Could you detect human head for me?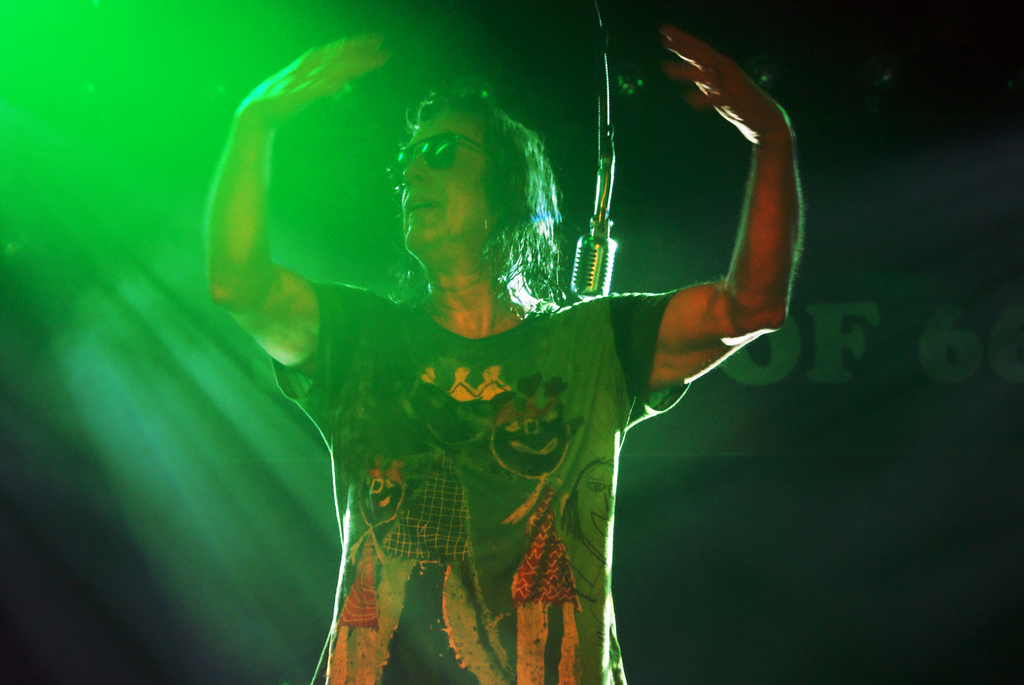
Detection result: rect(368, 81, 557, 311).
